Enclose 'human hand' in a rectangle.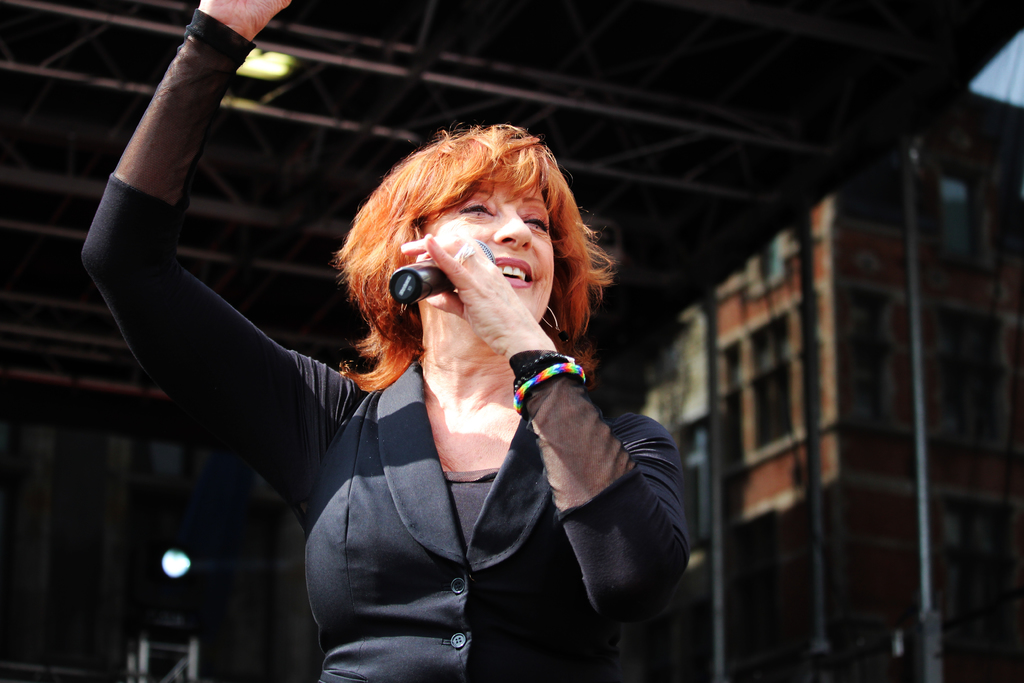
locate(398, 230, 545, 349).
